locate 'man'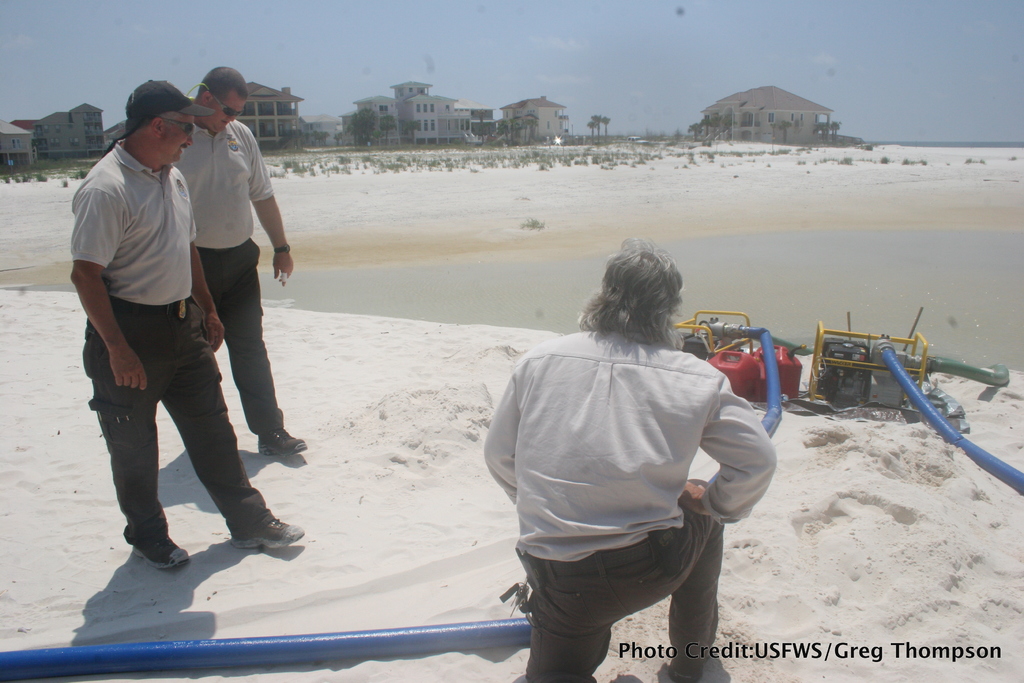
[left=191, top=58, right=308, bottom=457]
